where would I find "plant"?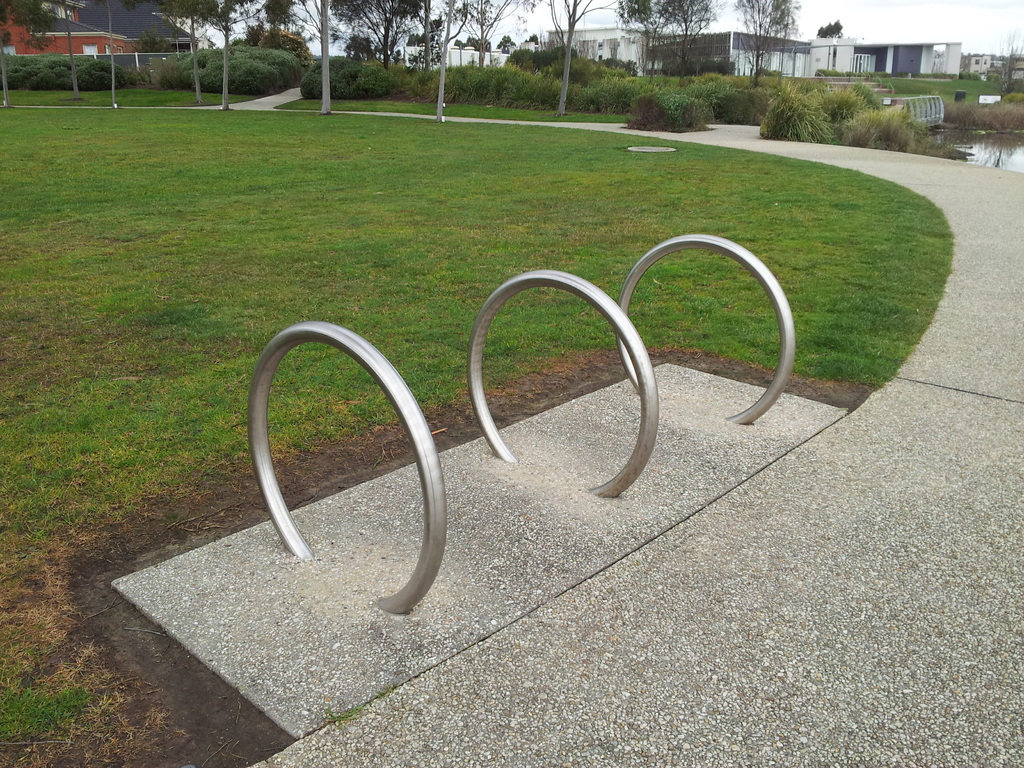
At (0, 45, 138, 94).
